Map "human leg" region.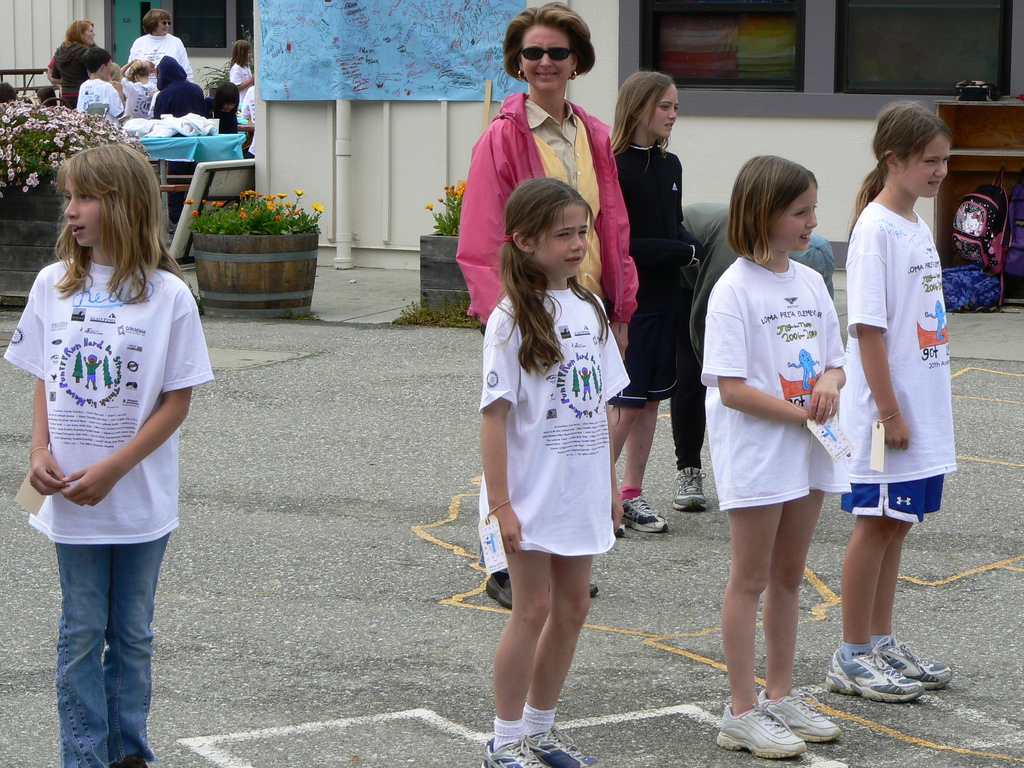
Mapped to (x1=827, y1=514, x2=954, y2=705).
